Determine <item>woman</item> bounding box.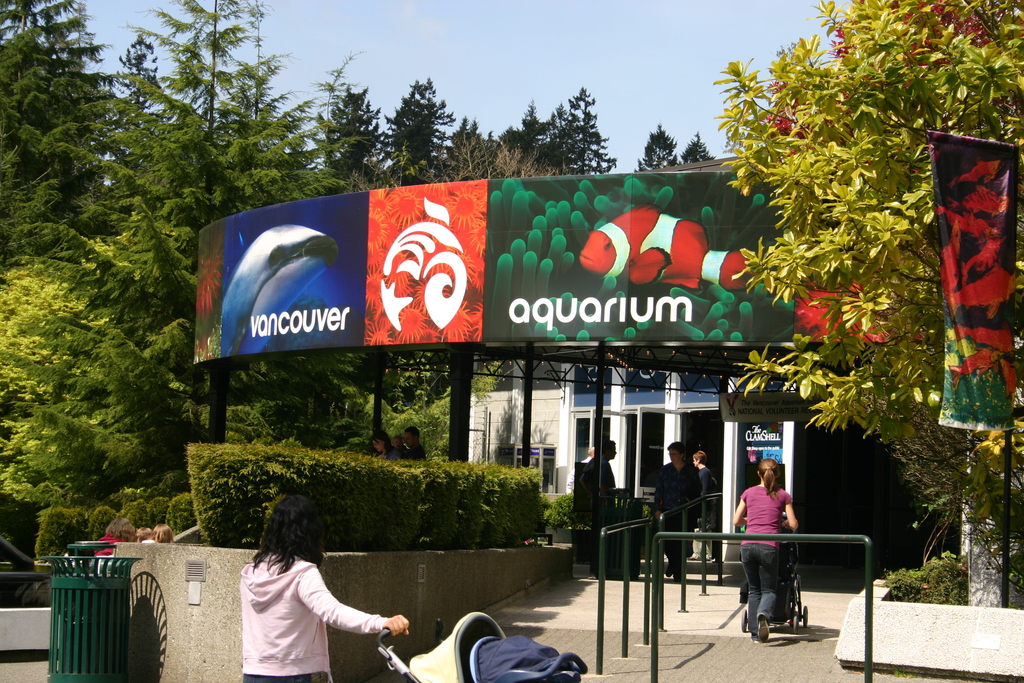
Determined: box(238, 494, 410, 682).
